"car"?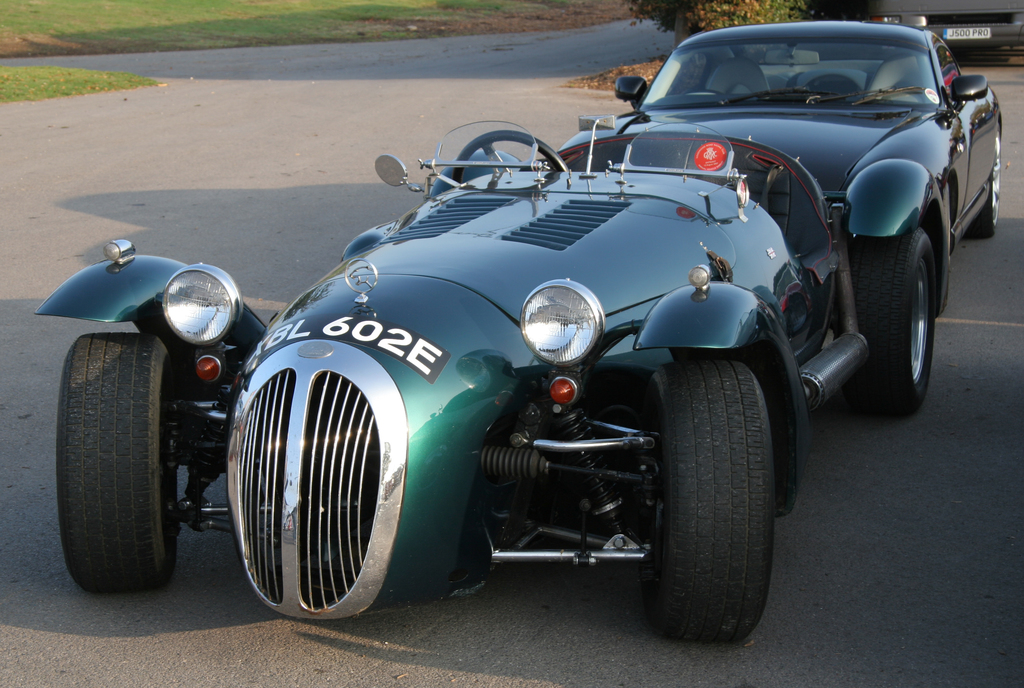
(863,0,1023,54)
